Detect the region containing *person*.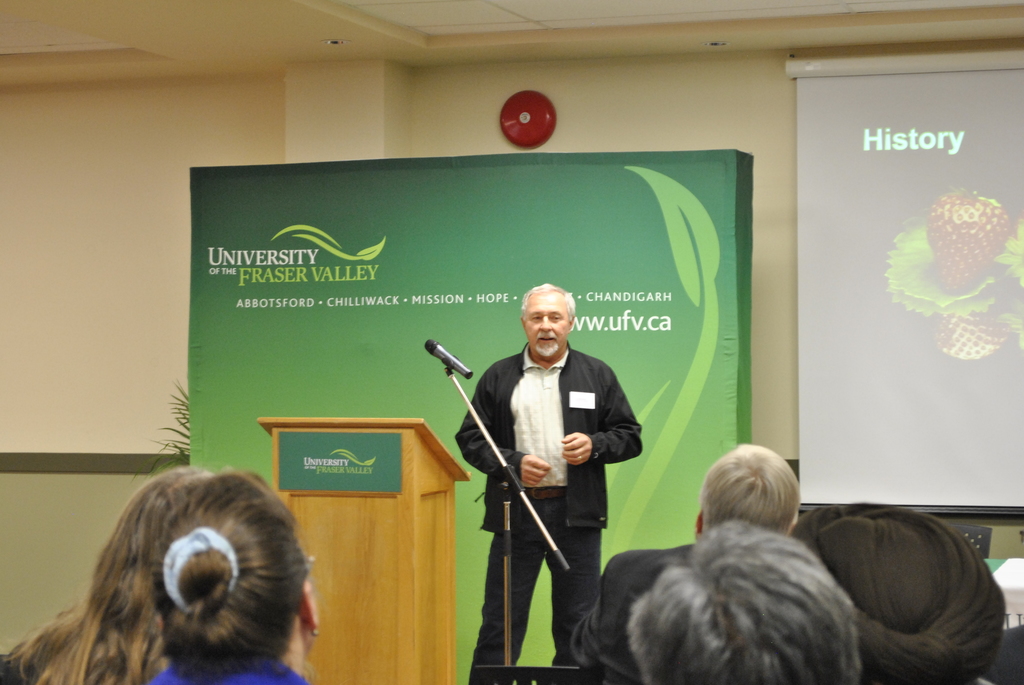
bbox=[145, 469, 320, 684].
